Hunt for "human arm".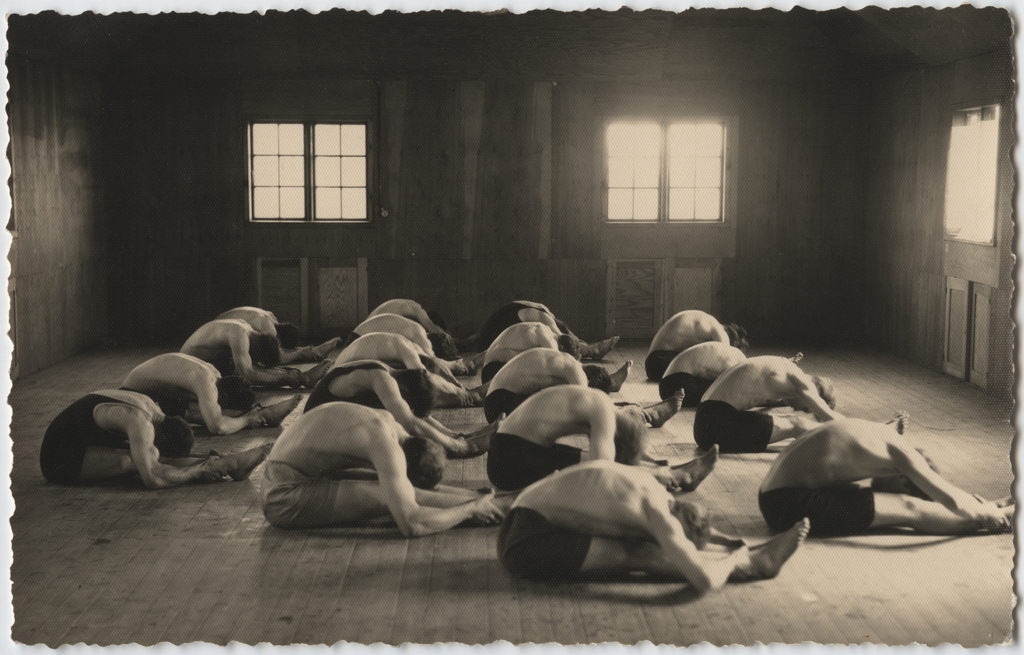
Hunted down at <region>271, 330, 317, 369</region>.
